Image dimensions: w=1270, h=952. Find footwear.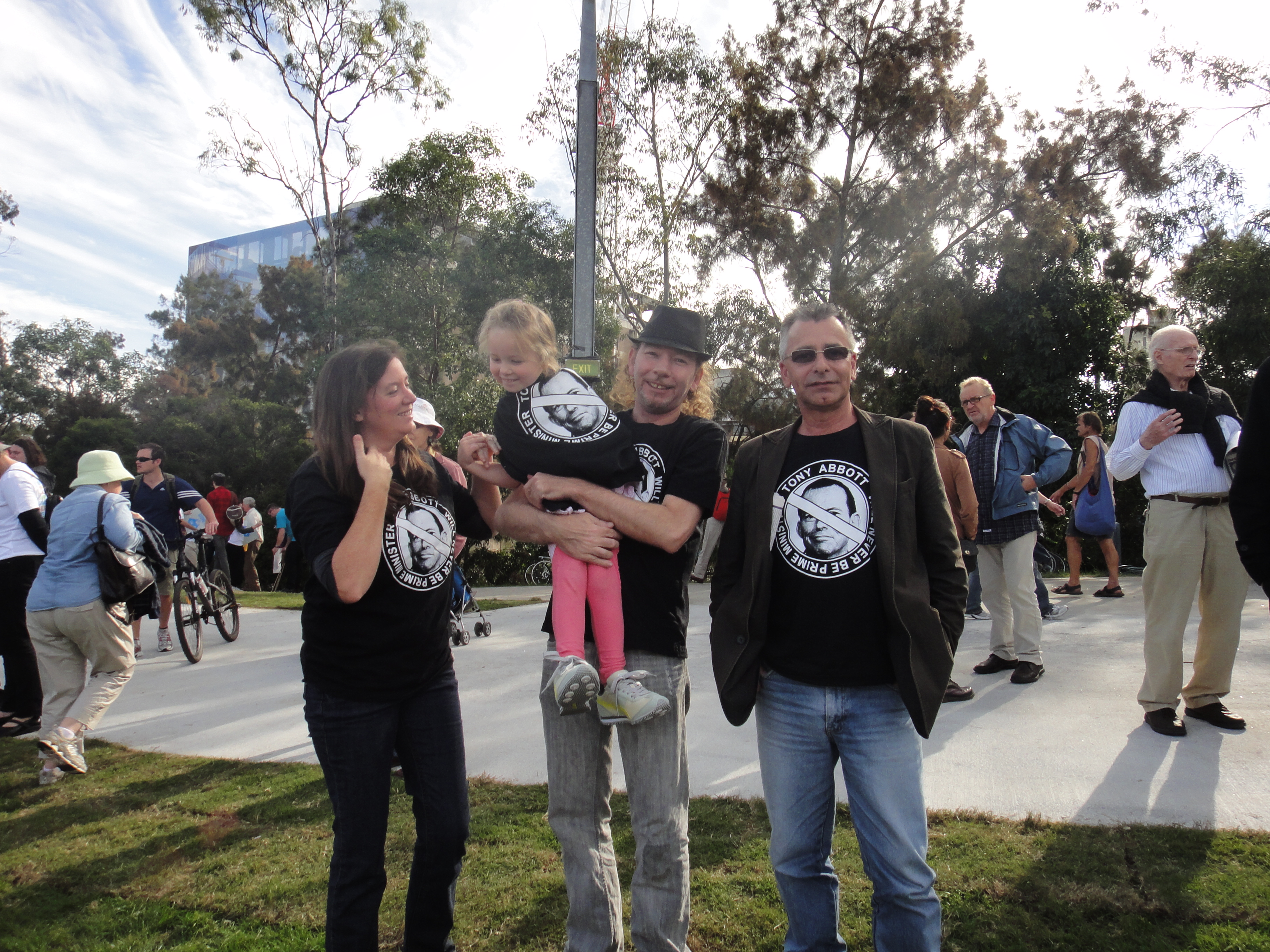
detection(411, 244, 434, 254).
